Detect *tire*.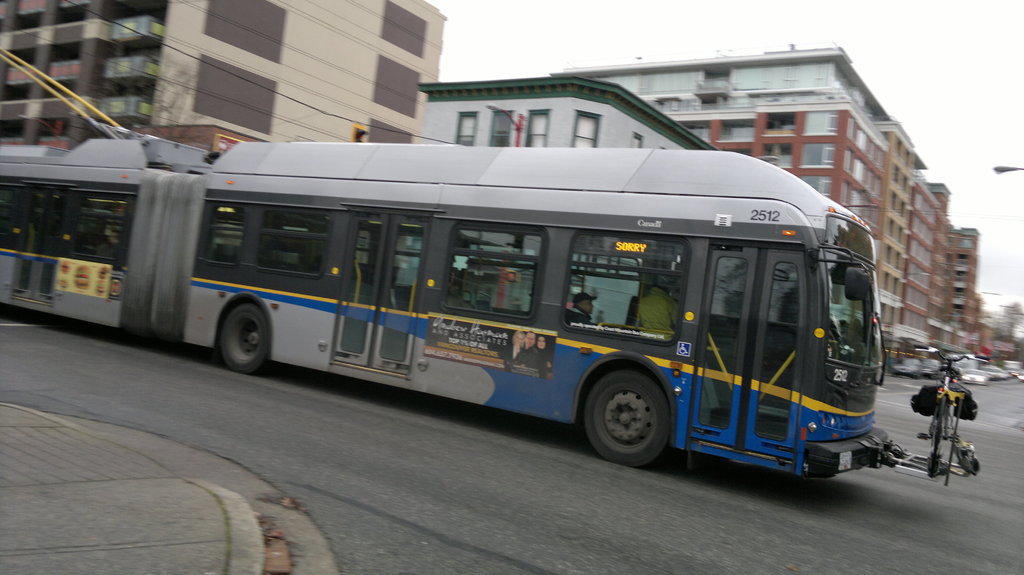
Detected at 217 301 275 377.
